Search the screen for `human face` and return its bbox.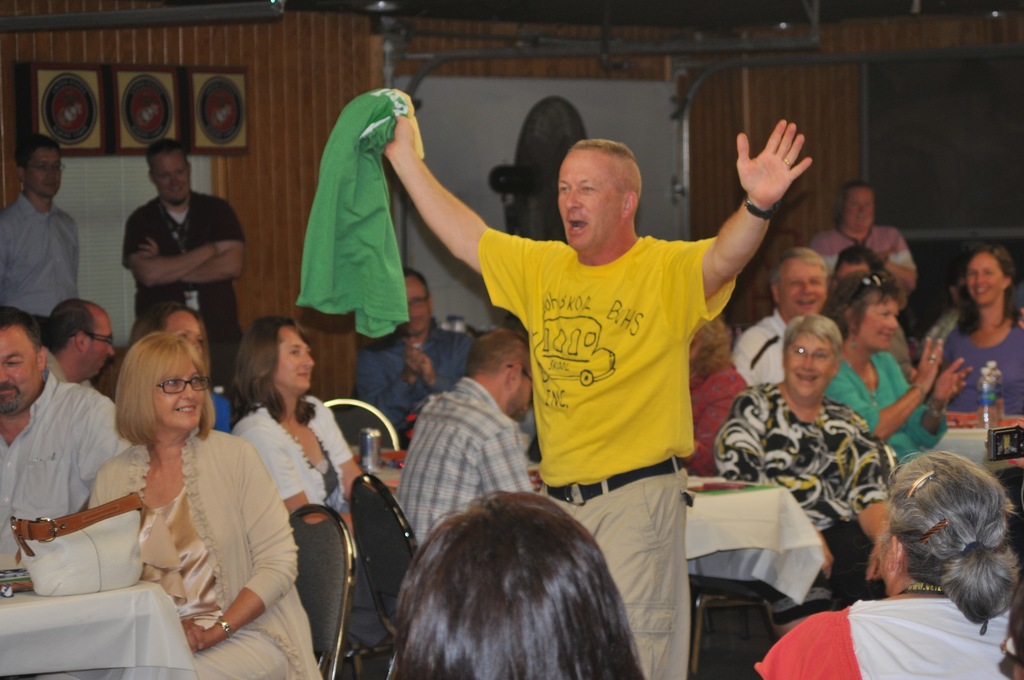
Found: detection(863, 296, 900, 352).
